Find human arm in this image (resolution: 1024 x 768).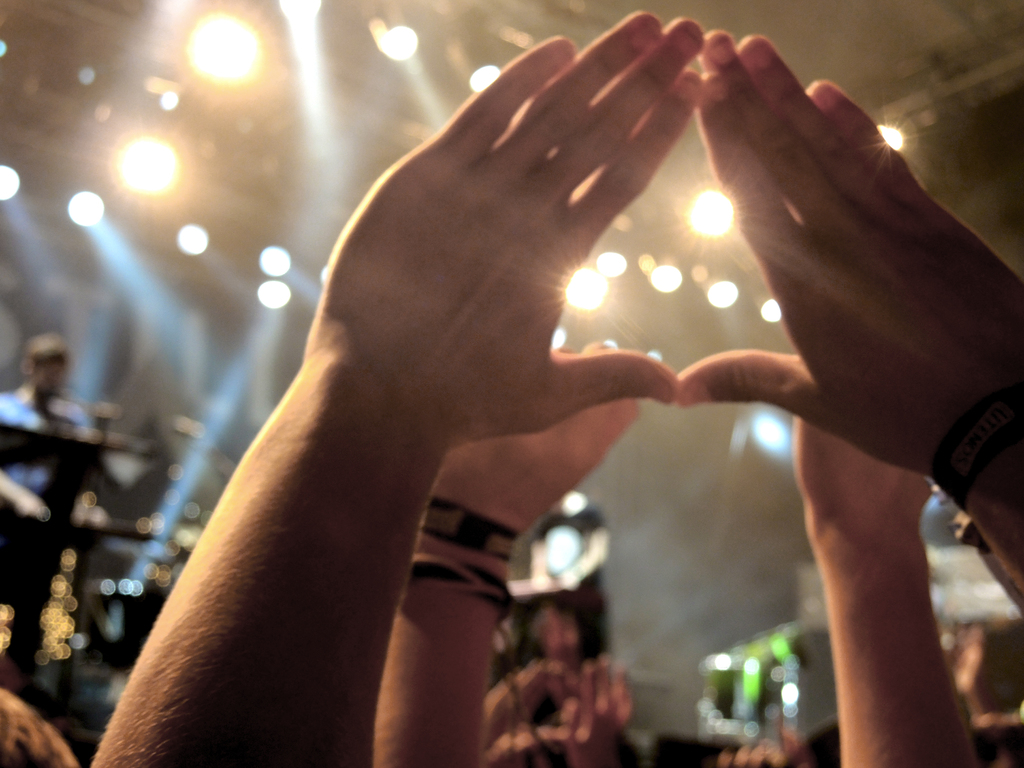
566,651,639,767.
